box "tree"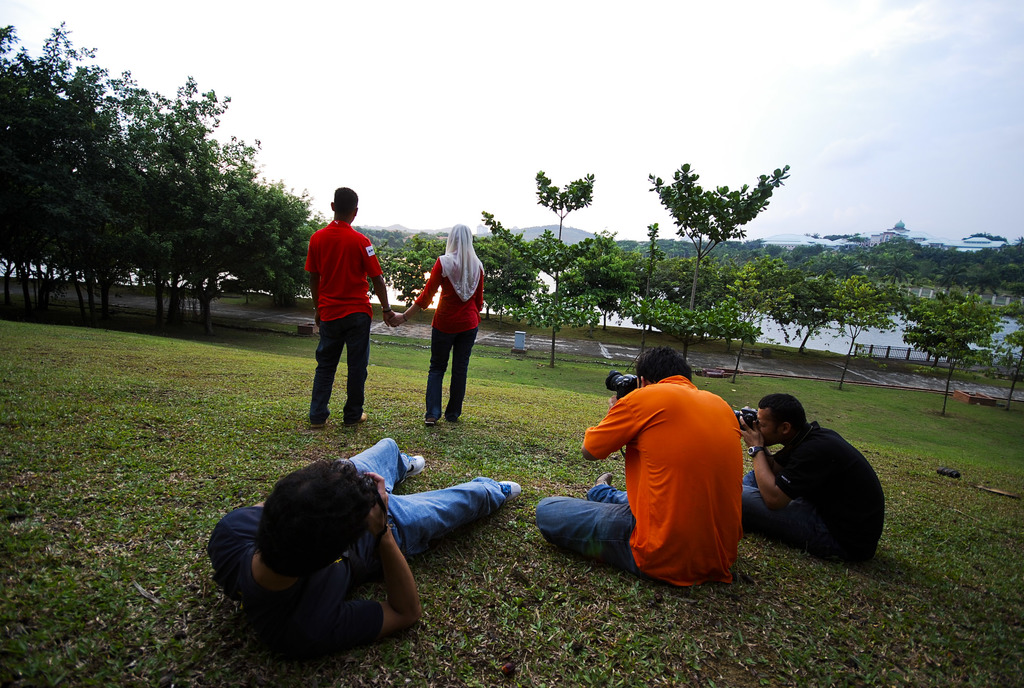
[469, 225, 550, 320]
